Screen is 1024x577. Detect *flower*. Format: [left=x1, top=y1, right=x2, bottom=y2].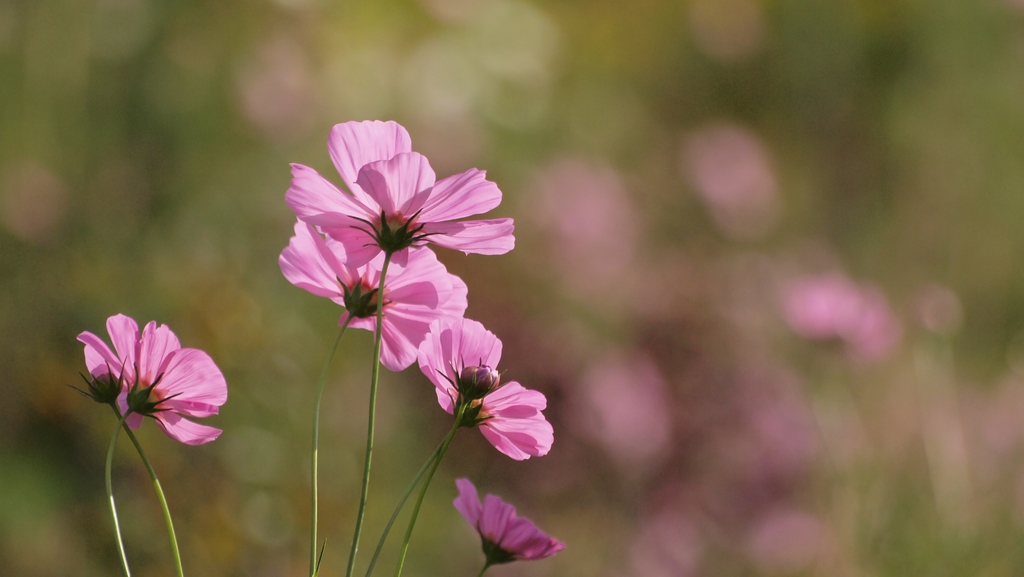
[left=445, top=476, right=566, bottom=565].
